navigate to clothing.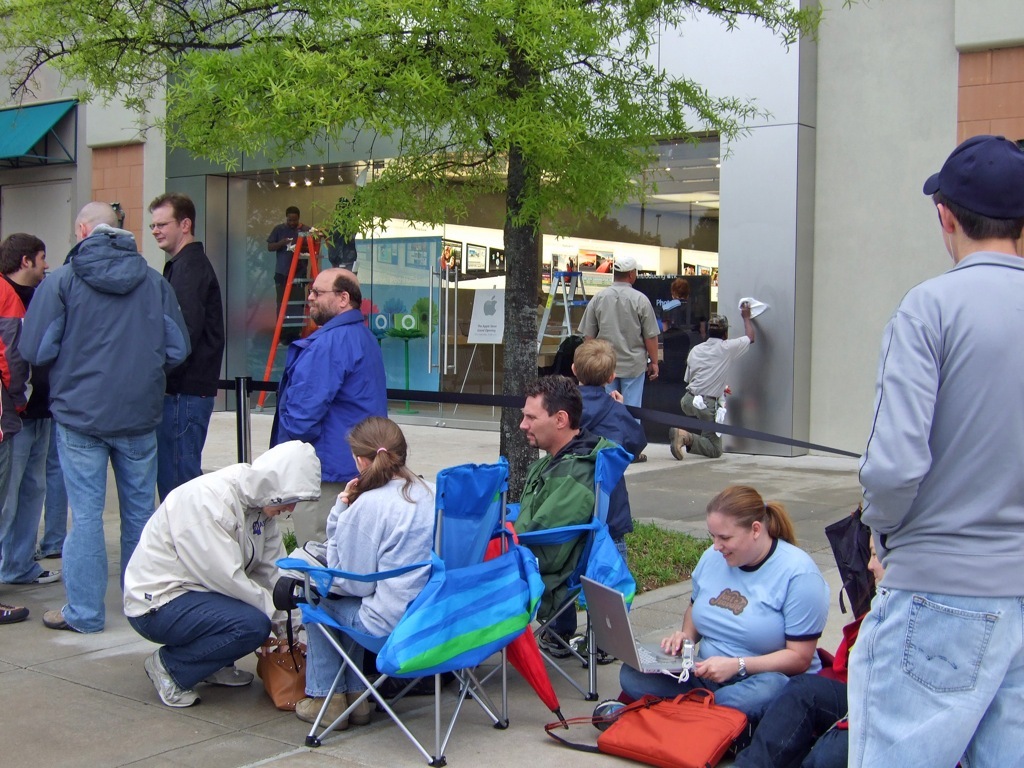
Navigation target: rect(539, 388, 647, 640).
